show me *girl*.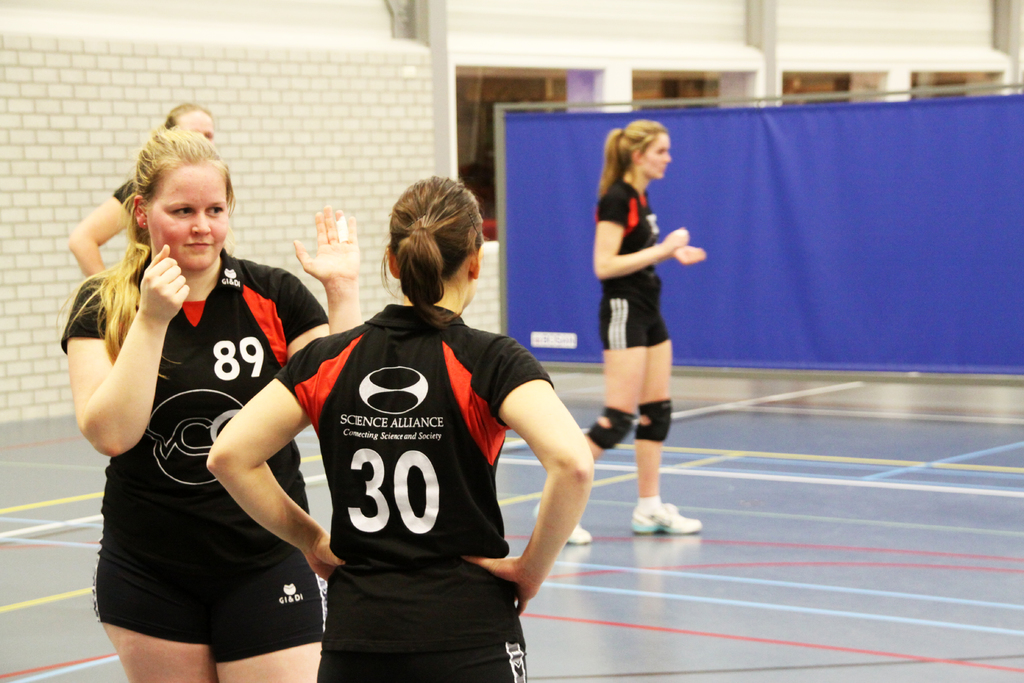
*girl* is here: detection(205, 176, 595, 682).
